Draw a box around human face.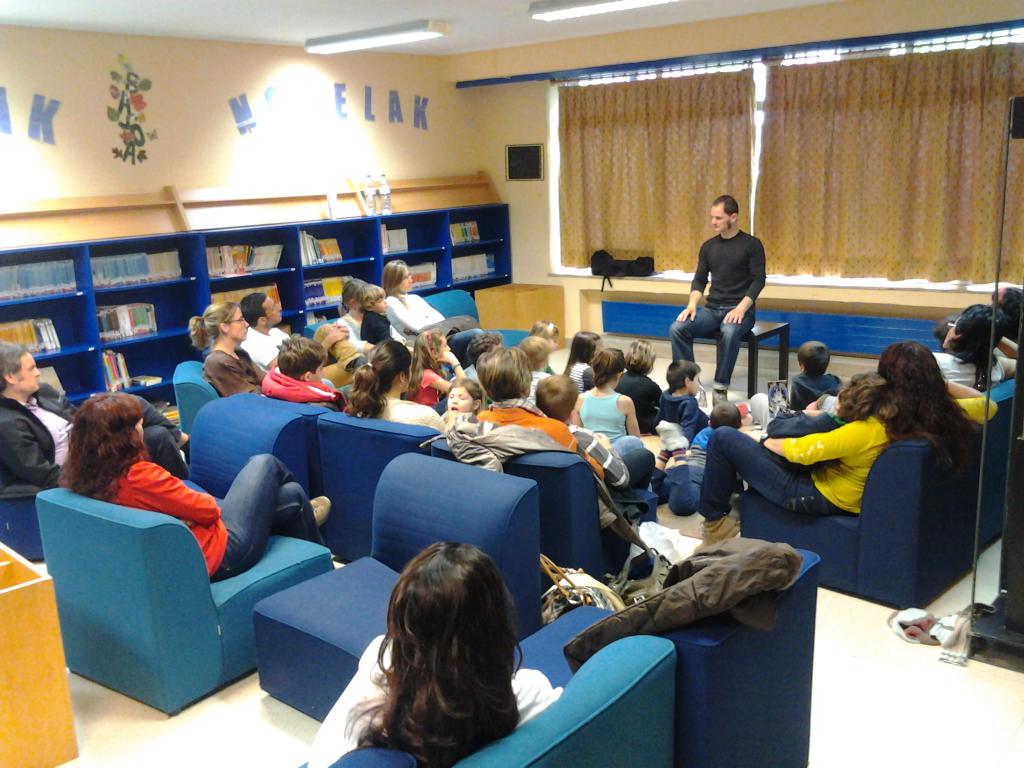
(left=401, top=266, right=410, bottom=291).
